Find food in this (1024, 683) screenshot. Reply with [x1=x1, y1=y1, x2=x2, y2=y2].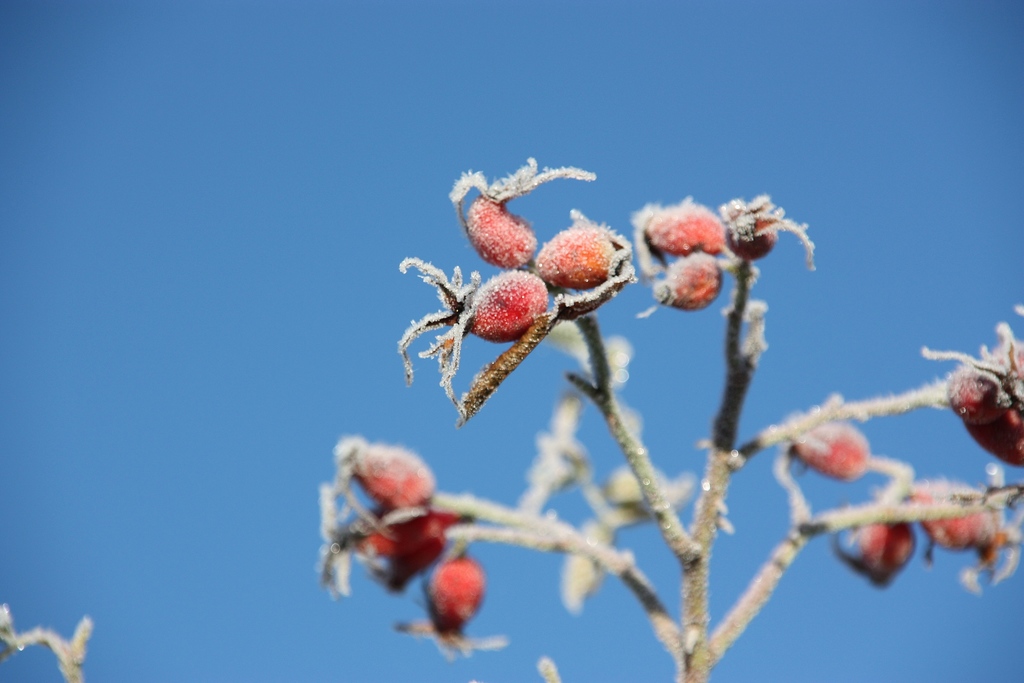
[x1=423, y1=555, x2=488, y2=636].
